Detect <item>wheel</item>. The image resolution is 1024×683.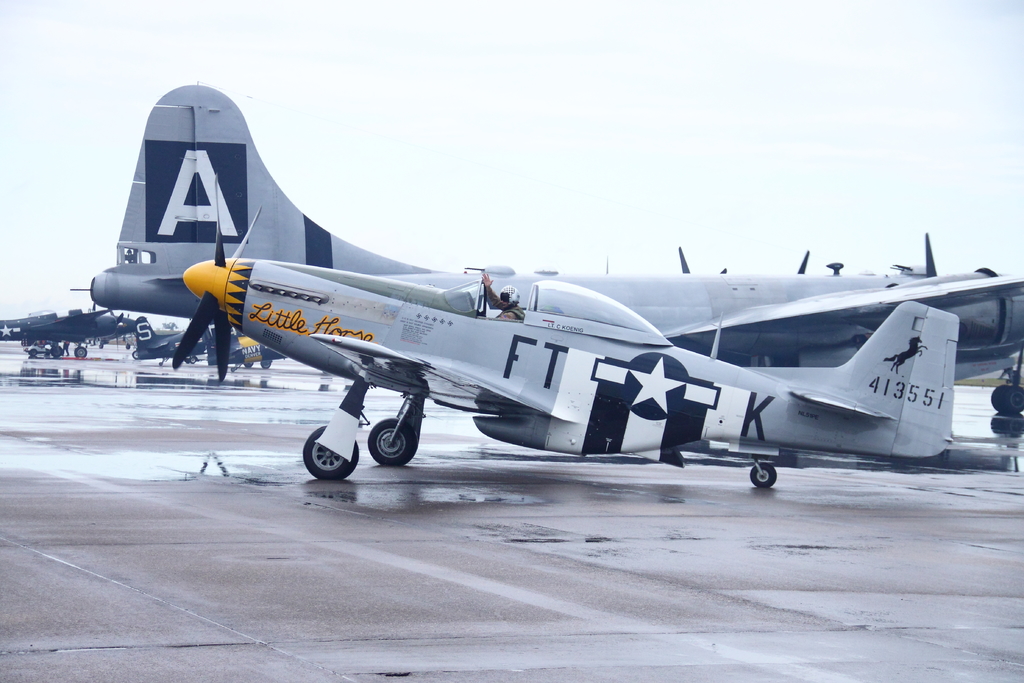
crop(261, 361, 270, 367).
